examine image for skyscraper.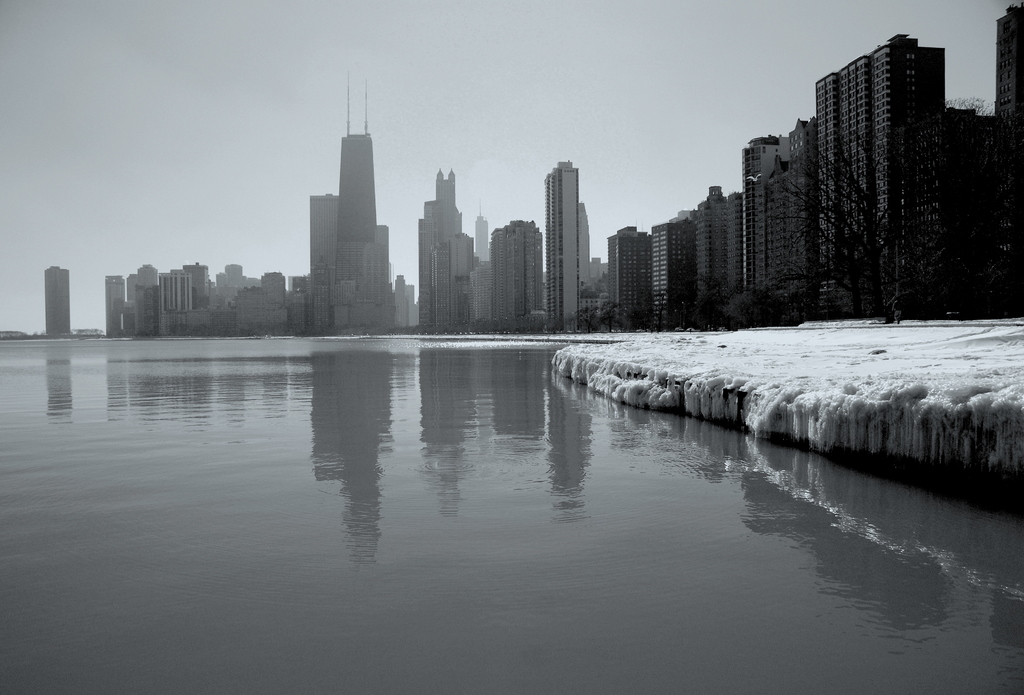
Examination result: 333:72:376:285.
